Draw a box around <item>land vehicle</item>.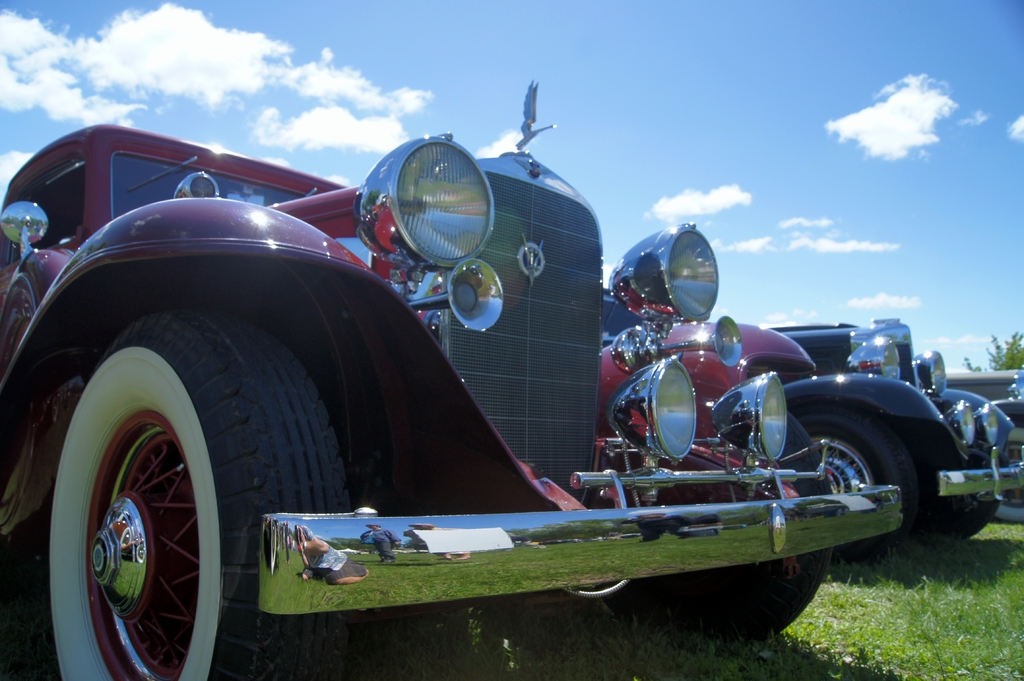
locate(0, 82, 898, 680).
